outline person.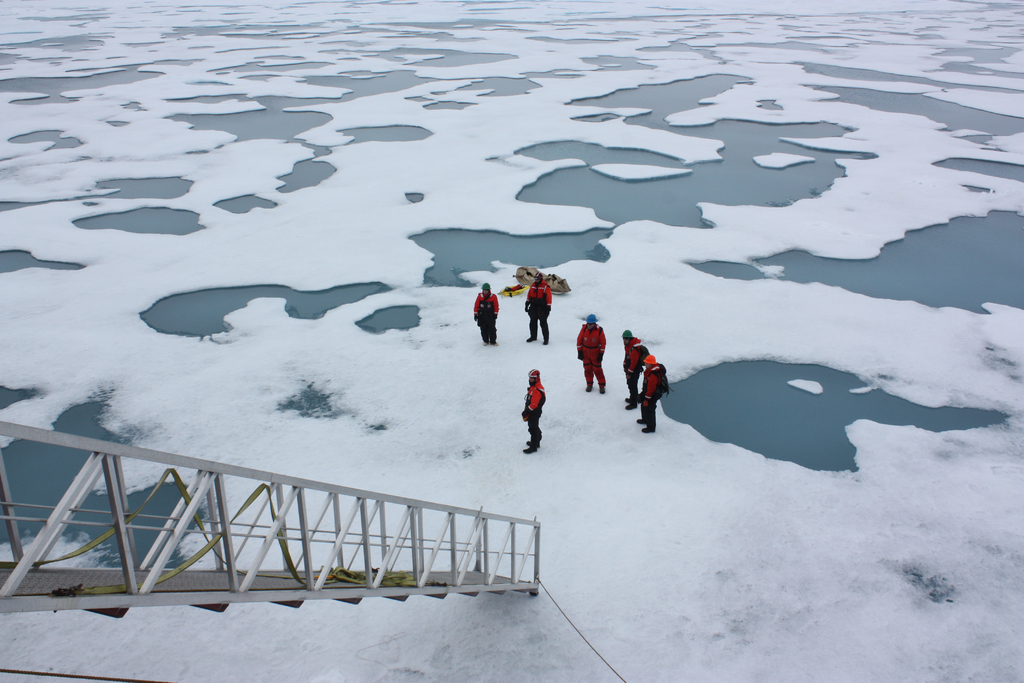
Outline: <bbox>570, 313, 605, 395</bbox>.
